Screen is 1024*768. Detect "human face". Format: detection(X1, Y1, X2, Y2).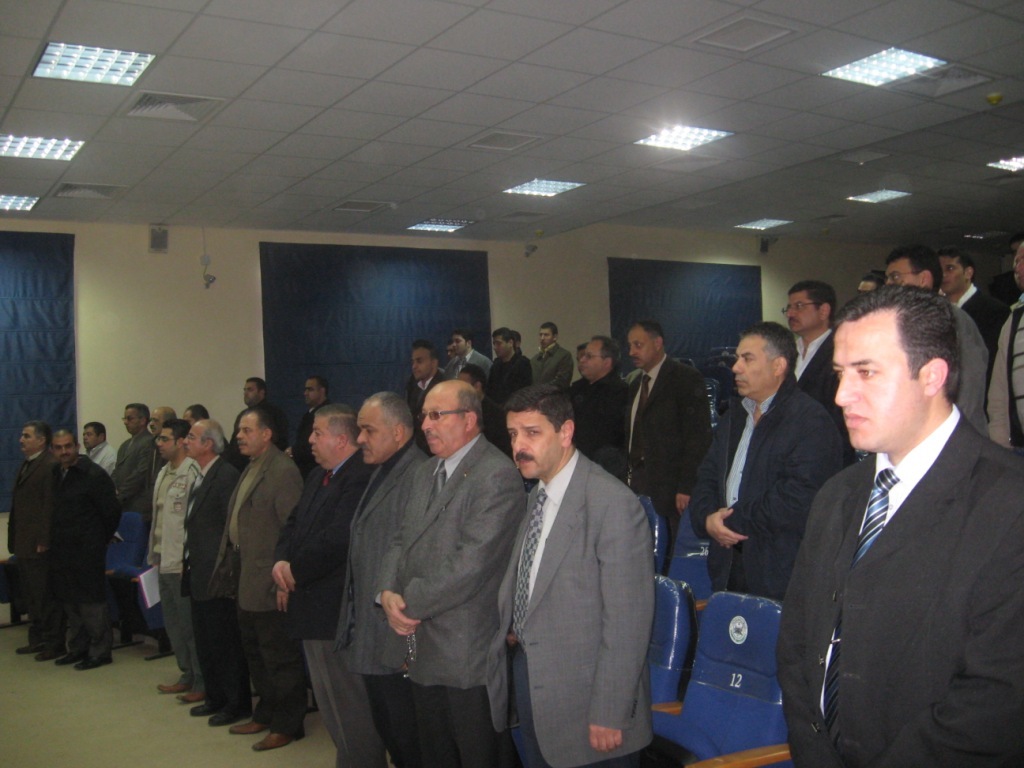
detection(149, 407, 162, 430).
